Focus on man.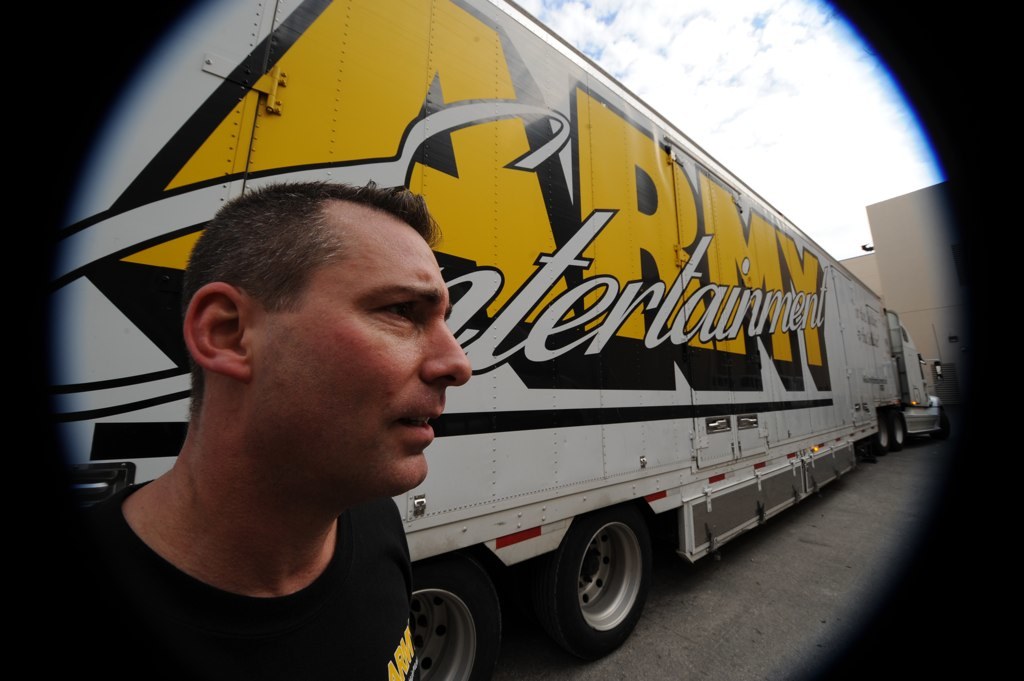
Focused at <region>102, 184, 509, 642</region>.
